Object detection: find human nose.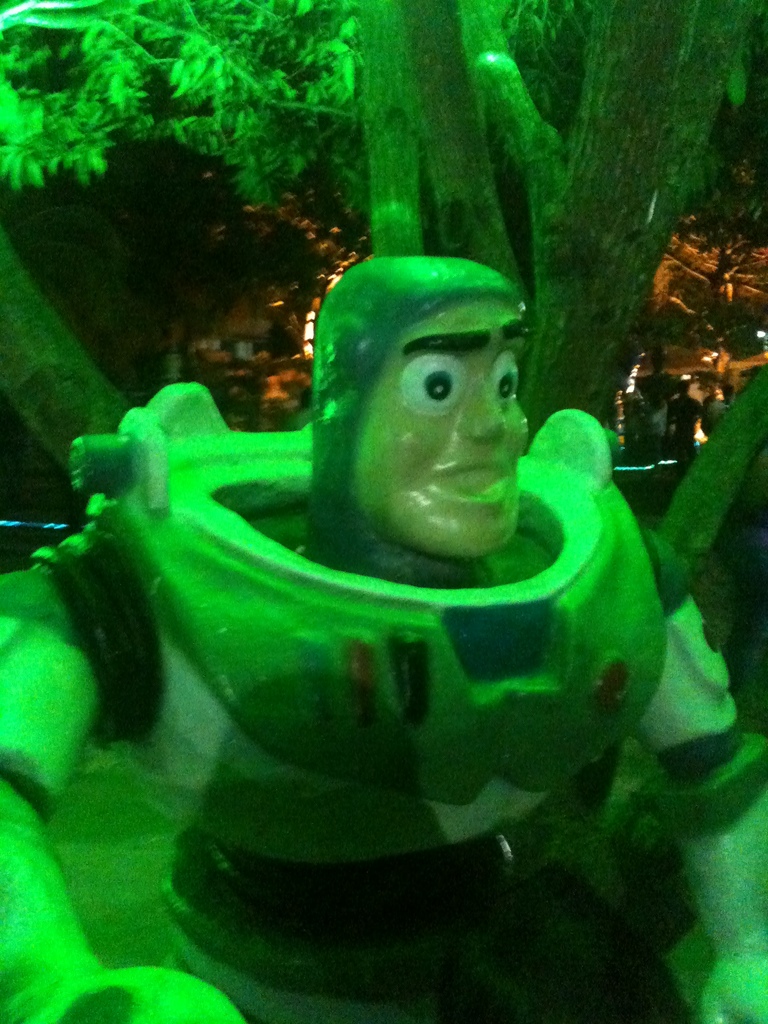
locate(462, 377, 508, 442).
